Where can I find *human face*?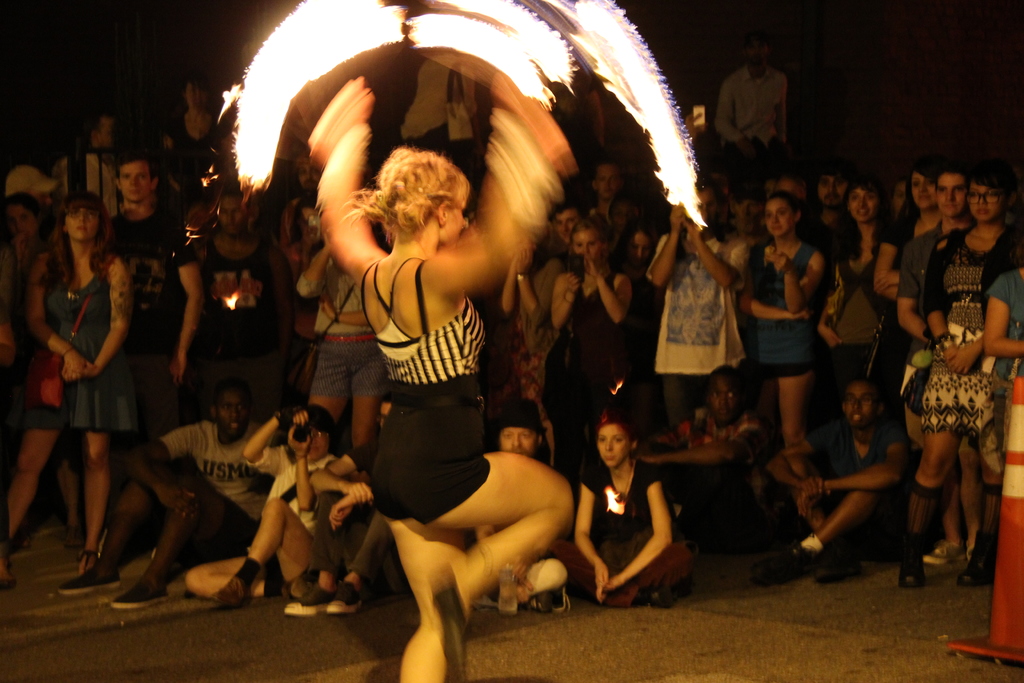
You can find it at region(594, 425, 628, 463).
